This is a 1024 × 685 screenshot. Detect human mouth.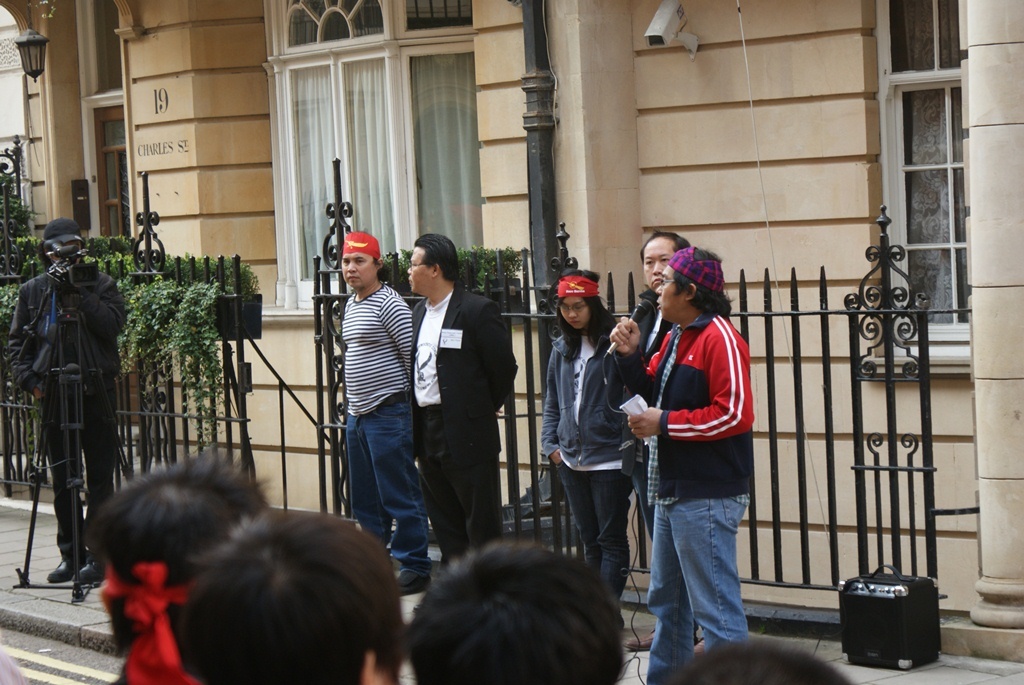
[left=565, top=318, right=578, bottom=323].
